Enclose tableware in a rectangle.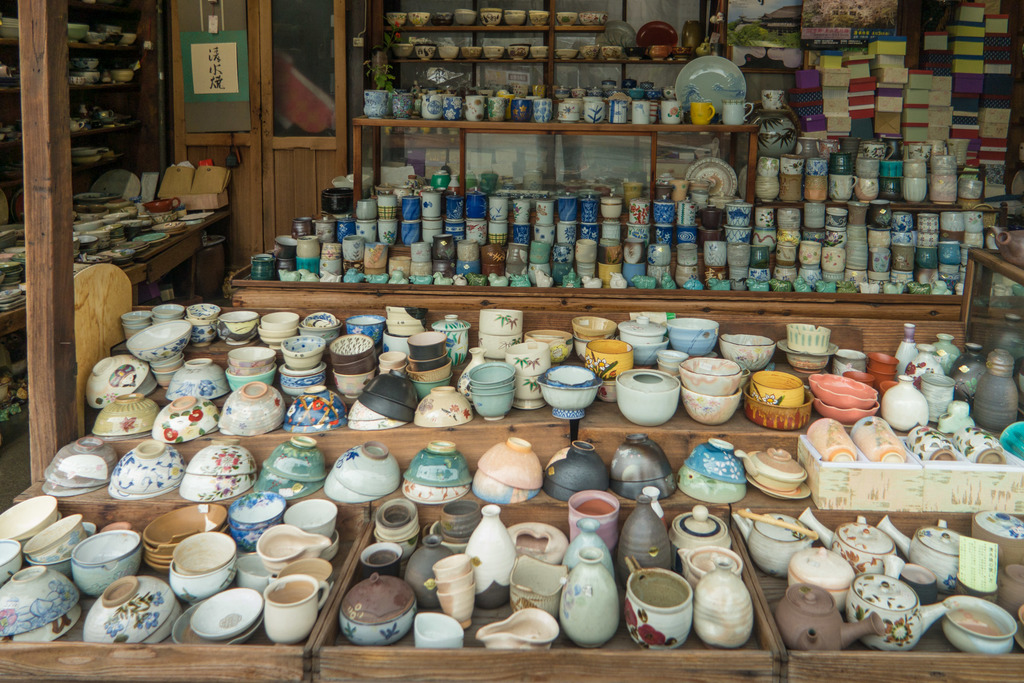
detection(429, 169, 452, 190).
